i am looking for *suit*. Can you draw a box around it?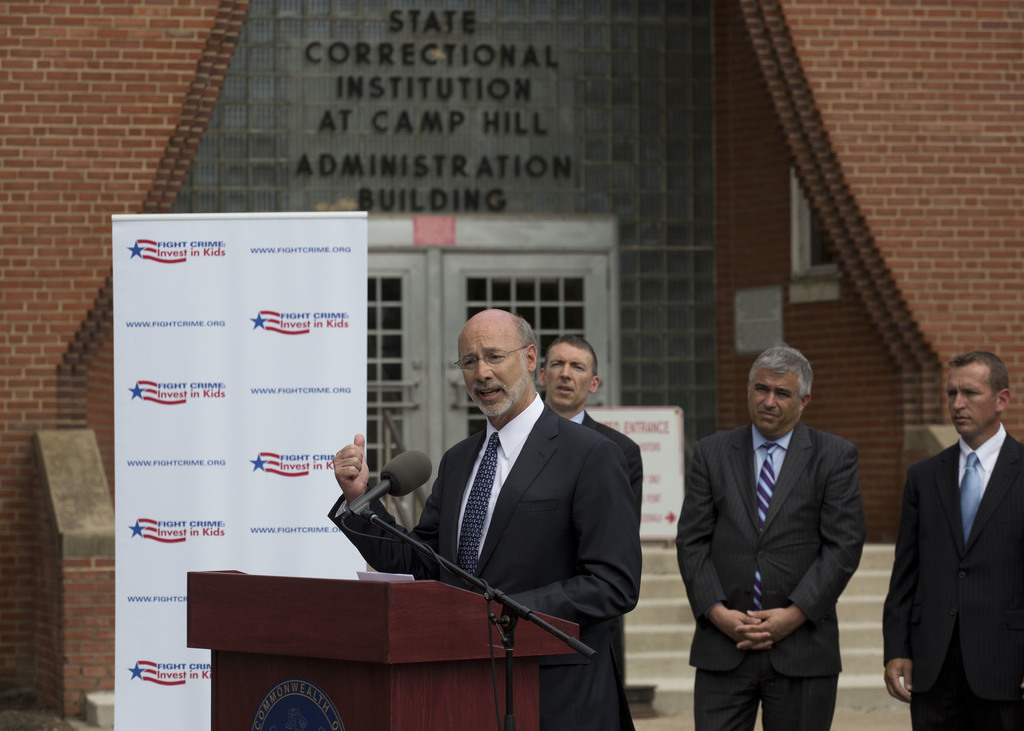
Sure, the bounding box is (324, 391, 644, 730).
